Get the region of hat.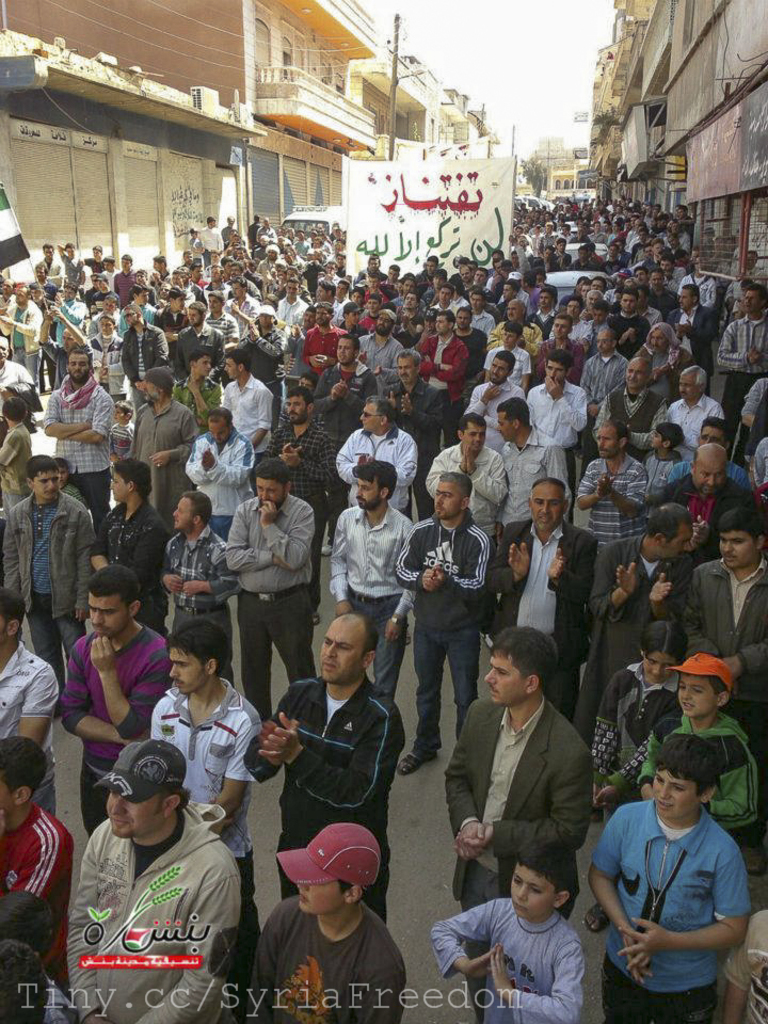
665 654 732 692.
